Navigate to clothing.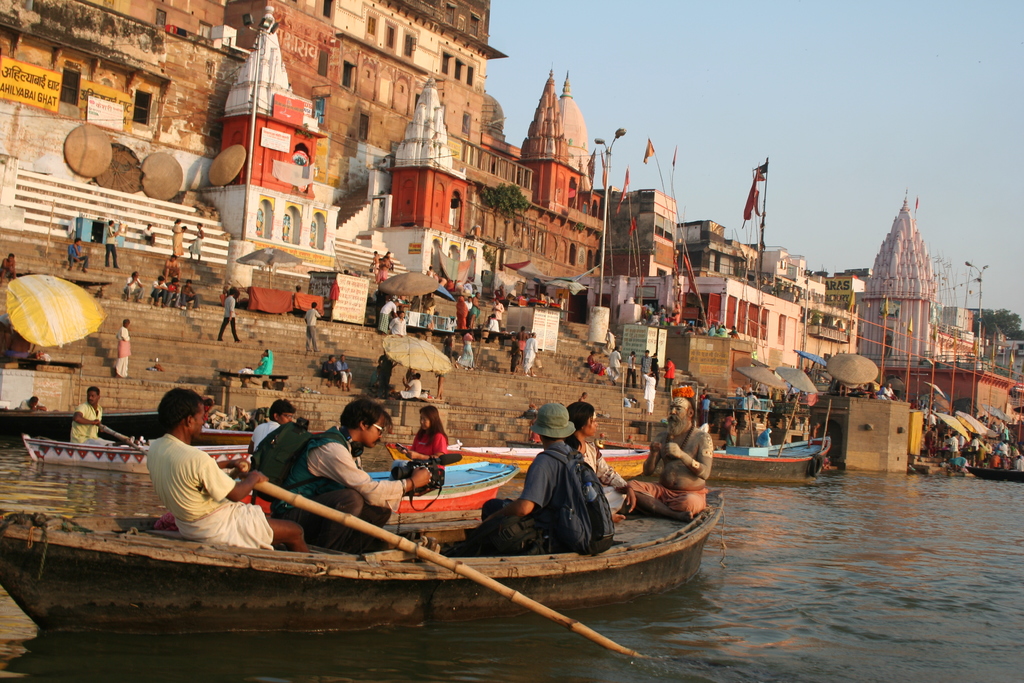
Navigation target: left=376, top=293, right=410, bottom=338.
